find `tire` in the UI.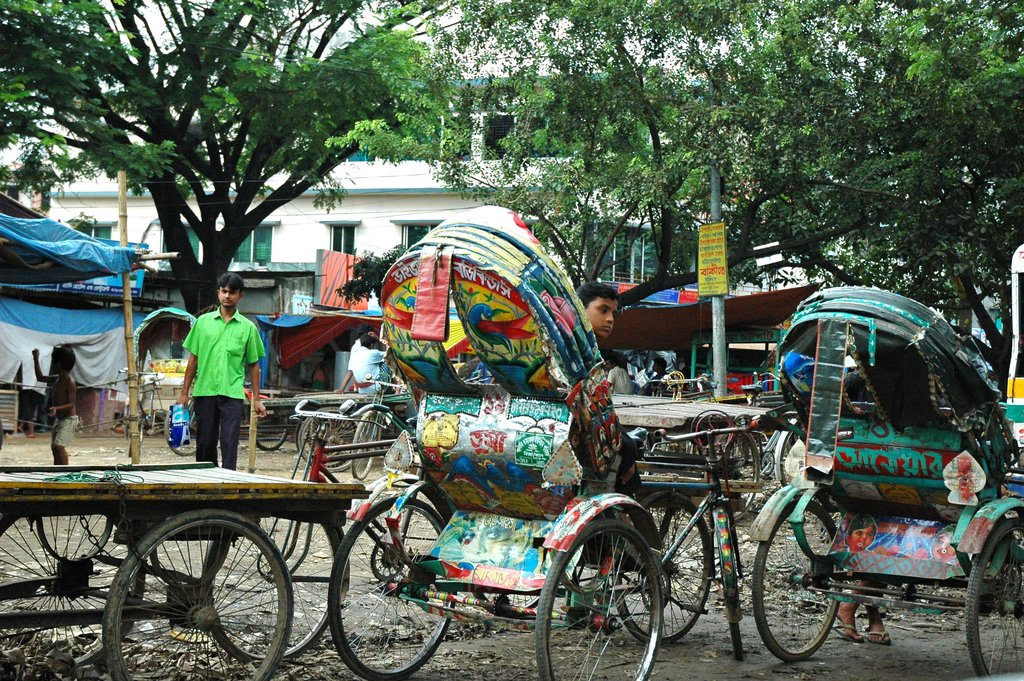
UI element at 352, 409, 381, 480.
